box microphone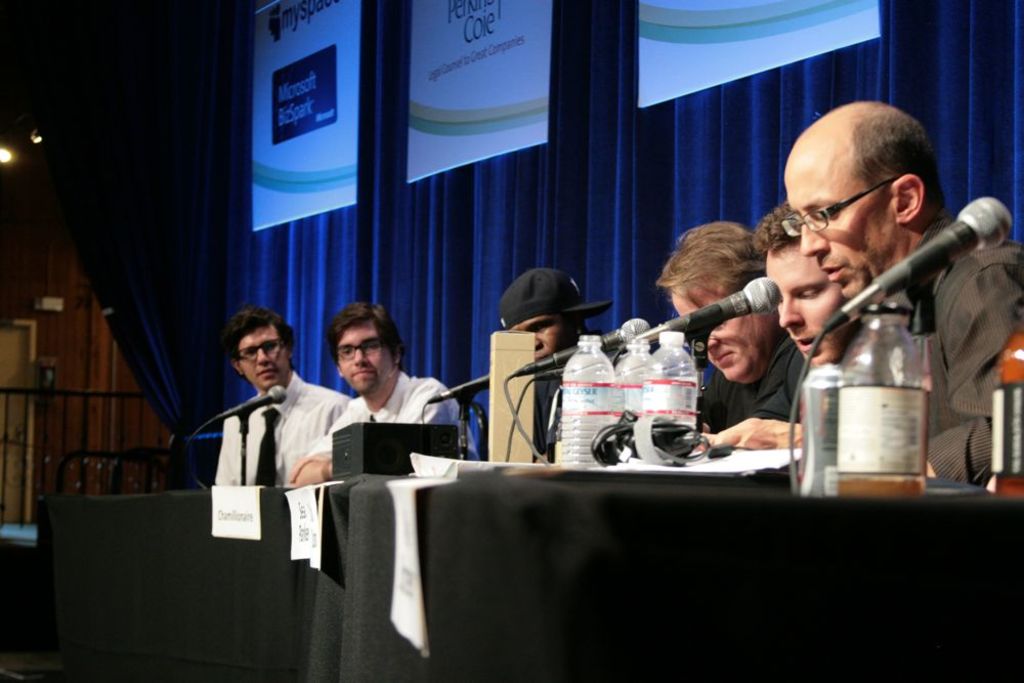
region(634, 273, 785, 340)
